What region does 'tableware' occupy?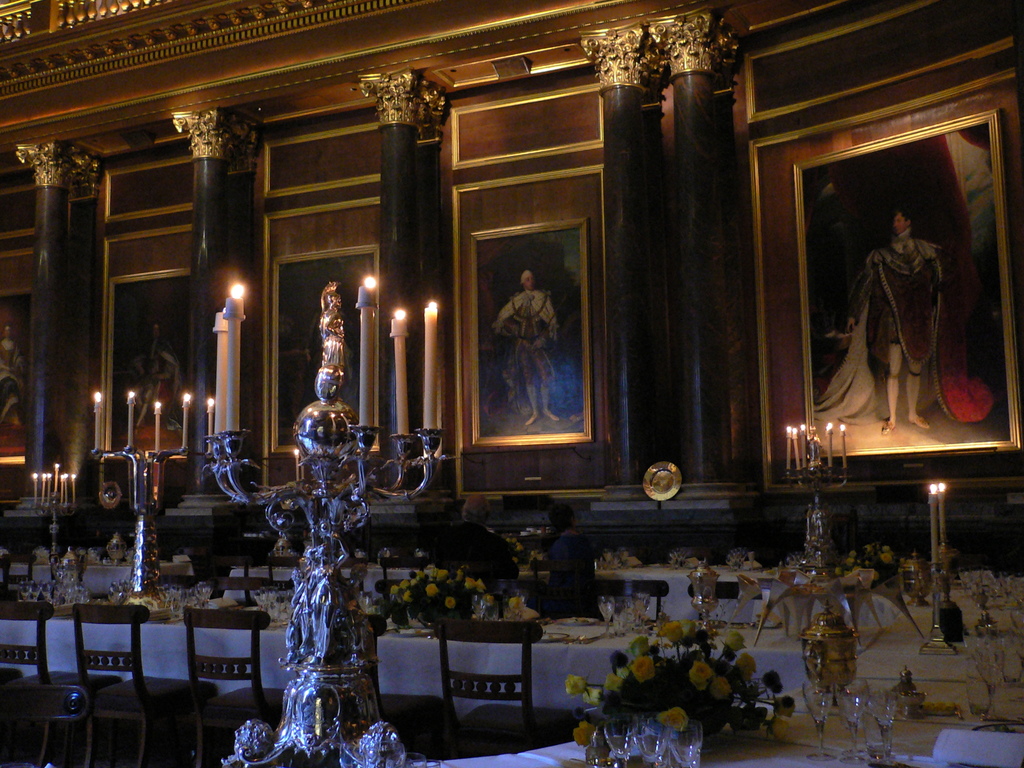
{"x1": 870, "y1": 688, "x2": 903, "y2": 765}.
